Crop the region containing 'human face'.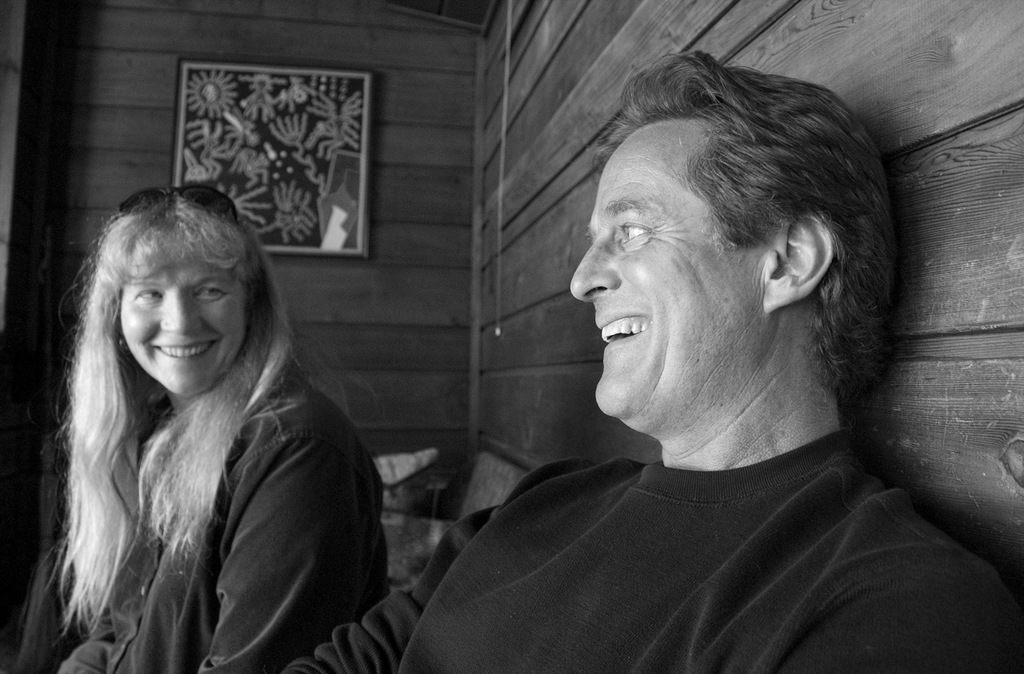
Crop region: left=114, top=221, right=244, bottom=397.
